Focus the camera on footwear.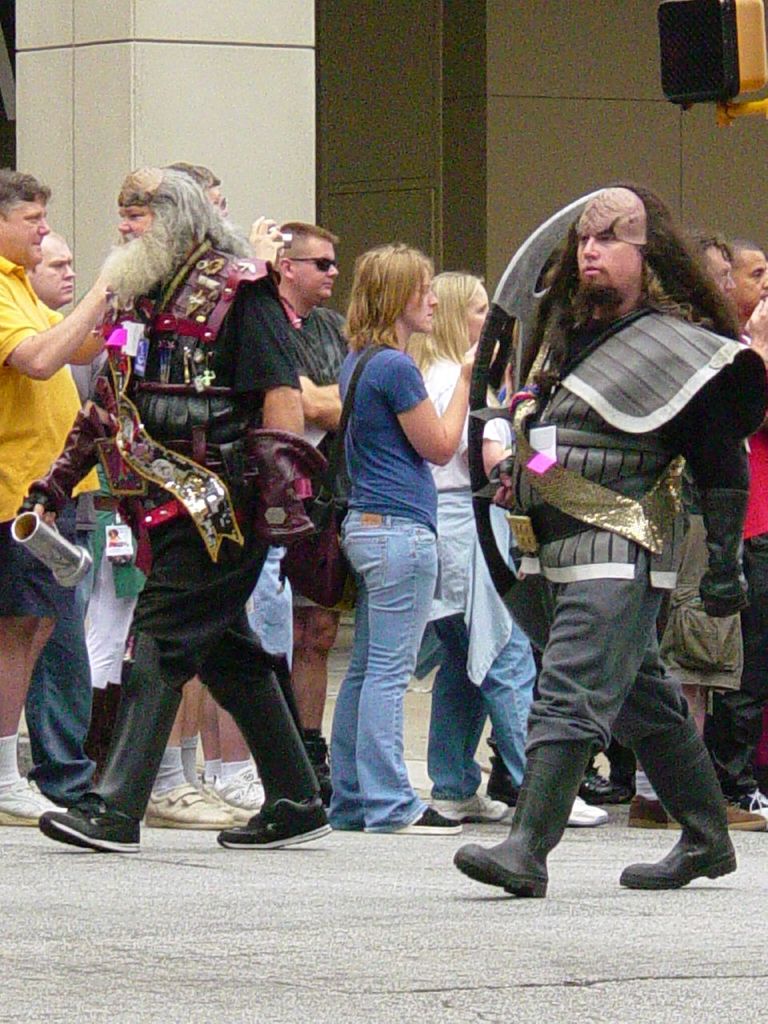
Focus region: bbox=(188, 766, 258, 814).
